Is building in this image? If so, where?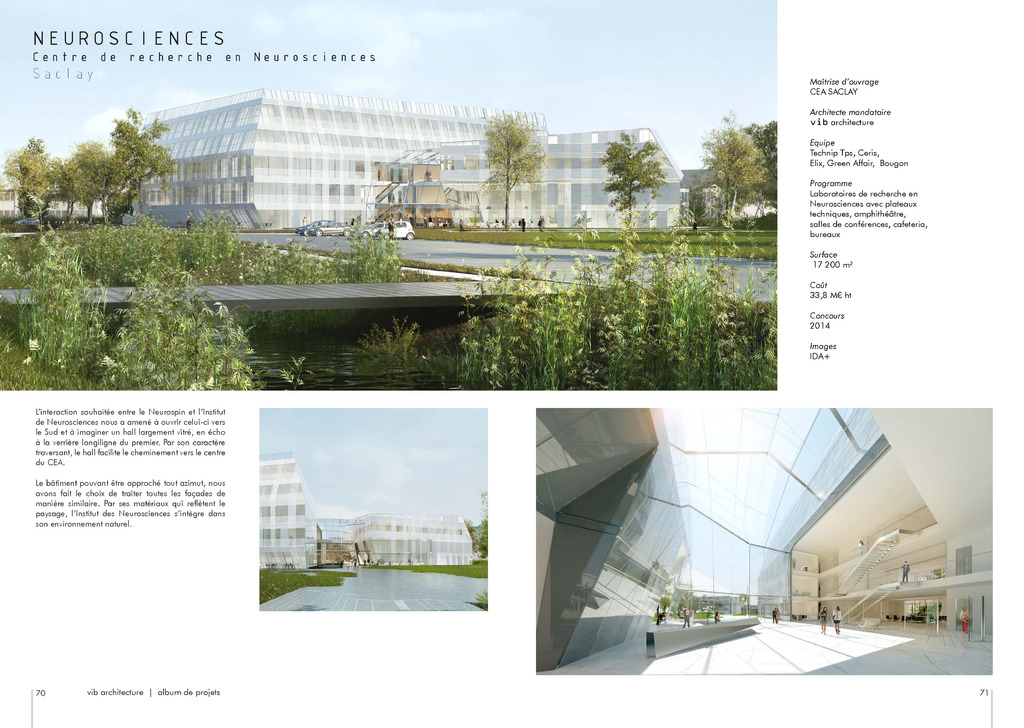
Yes, at select_region(122, 82, 691, 235).
